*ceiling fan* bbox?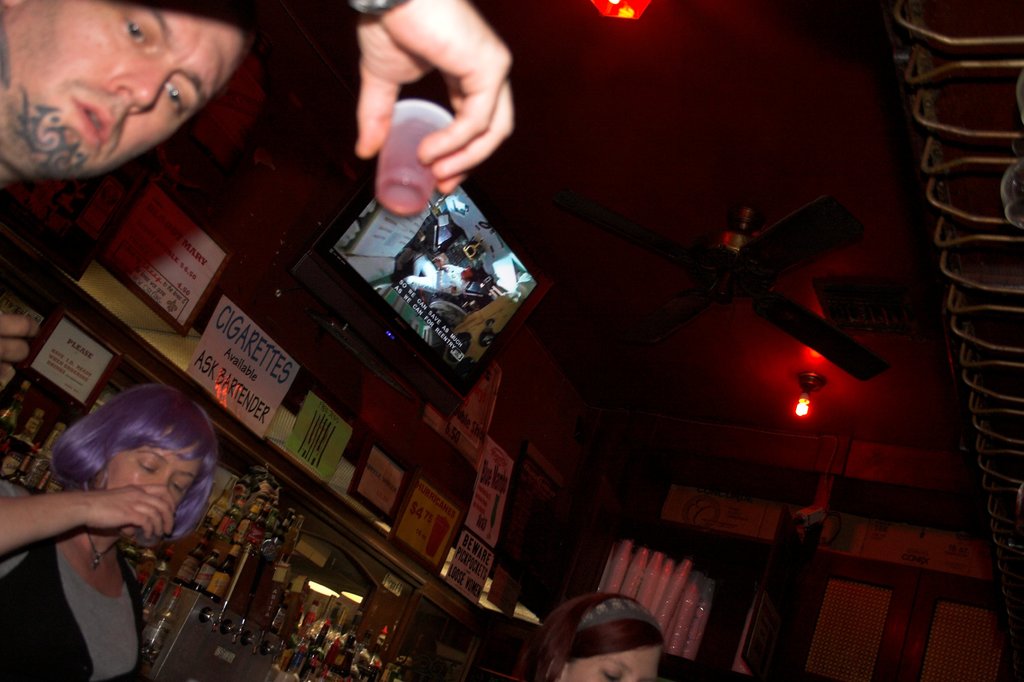
554, 186, 891, 384
